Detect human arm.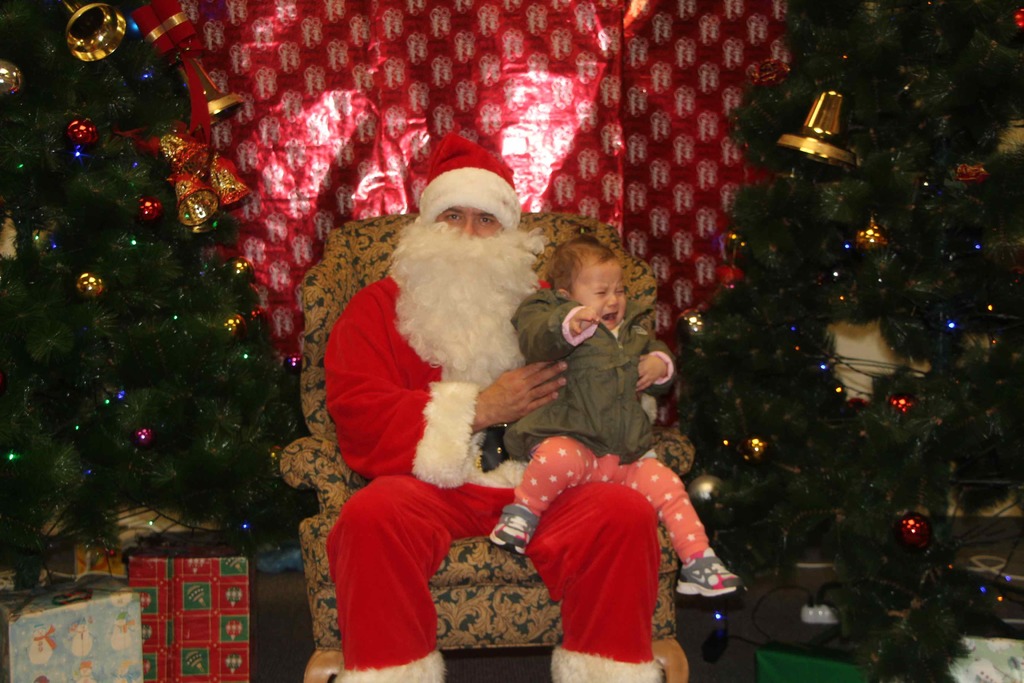
Detected at detection(634, 336, 677, 391).
